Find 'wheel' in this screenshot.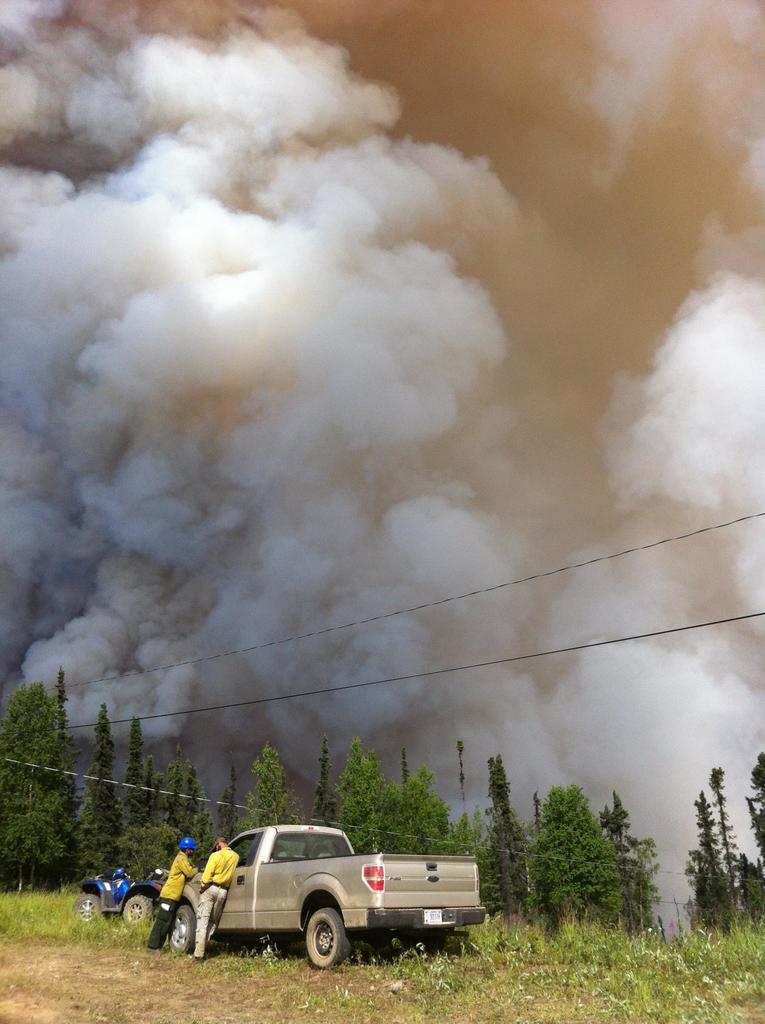
The bounding box for 'wheel' is 171:906:200:956.
